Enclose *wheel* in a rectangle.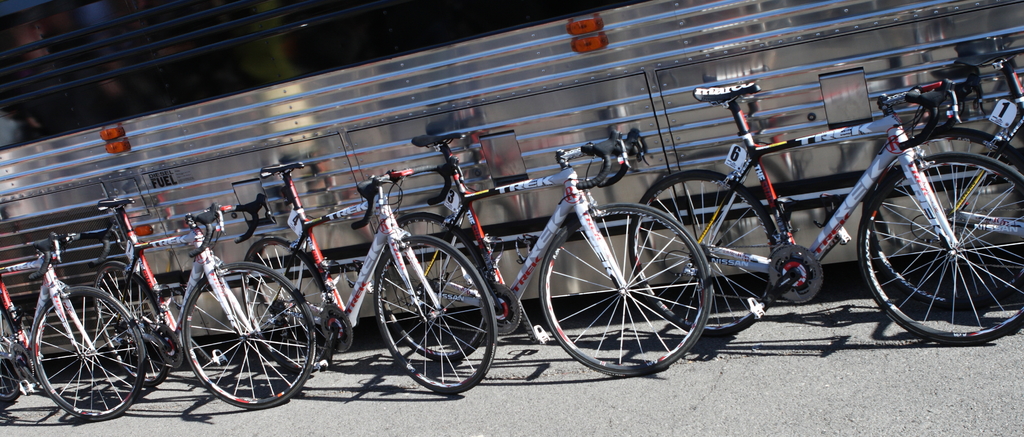
pyautogui.locateOnScreen(25, 288, 147, 423).
